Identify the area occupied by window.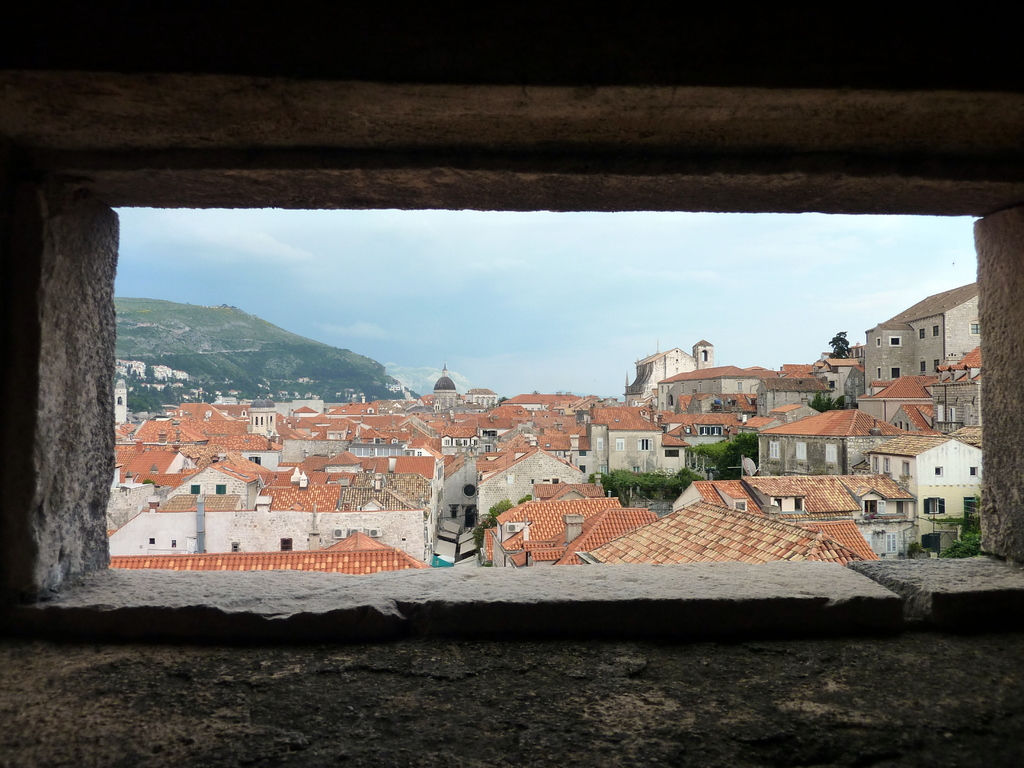
Area: (x1=191, y1=485, x2=198, y2=495).
